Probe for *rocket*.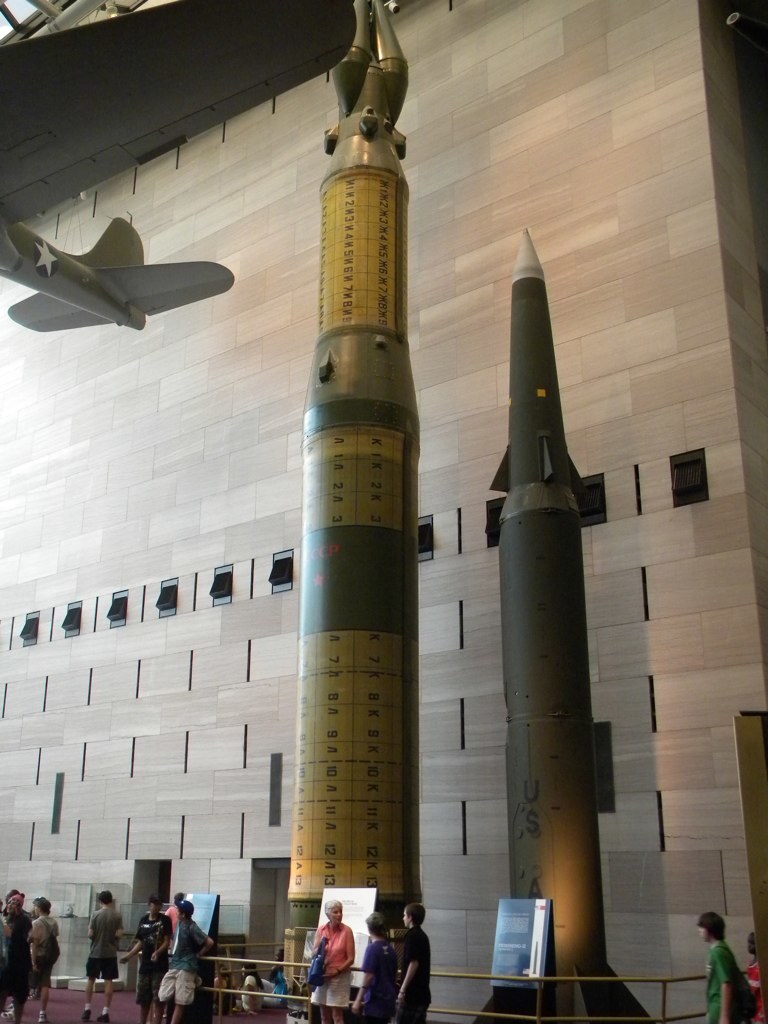
Probe result: pyautogui.locateOnScreen(495, 234, 594, 1023).
